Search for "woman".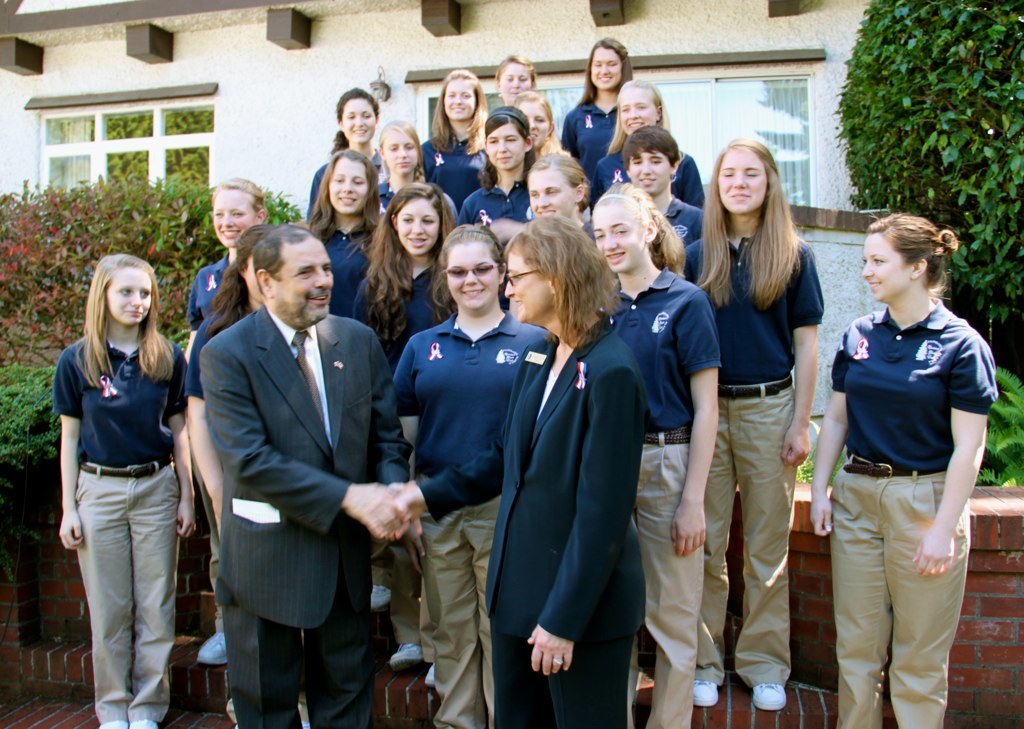
Found at 377 118 456 239.
